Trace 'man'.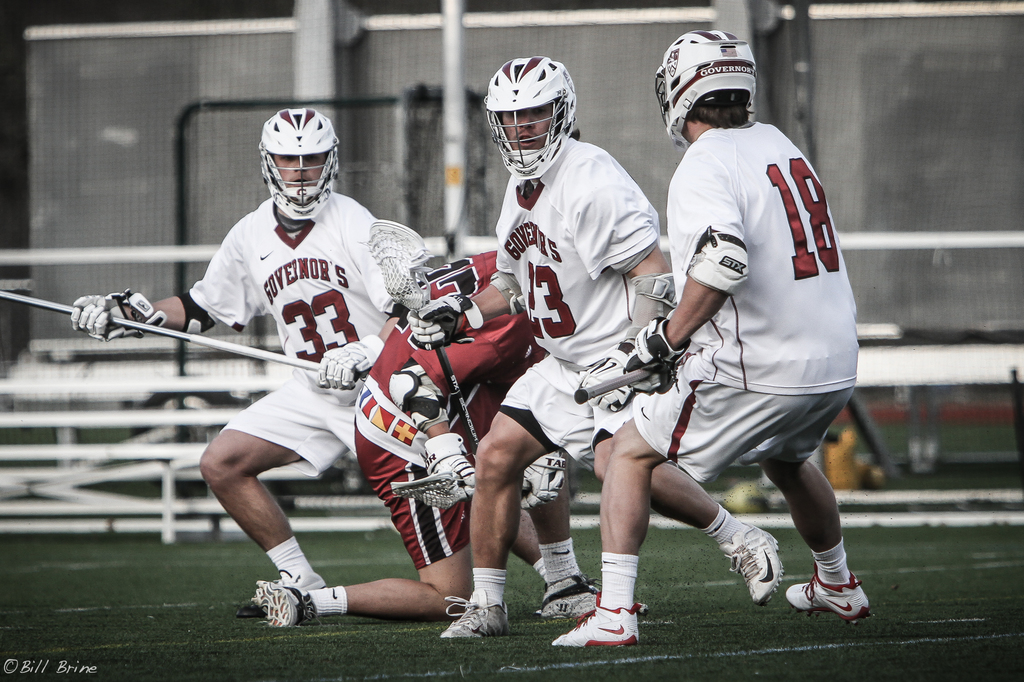
Traced to (left=396, top=45, right=785, bottom=640).
